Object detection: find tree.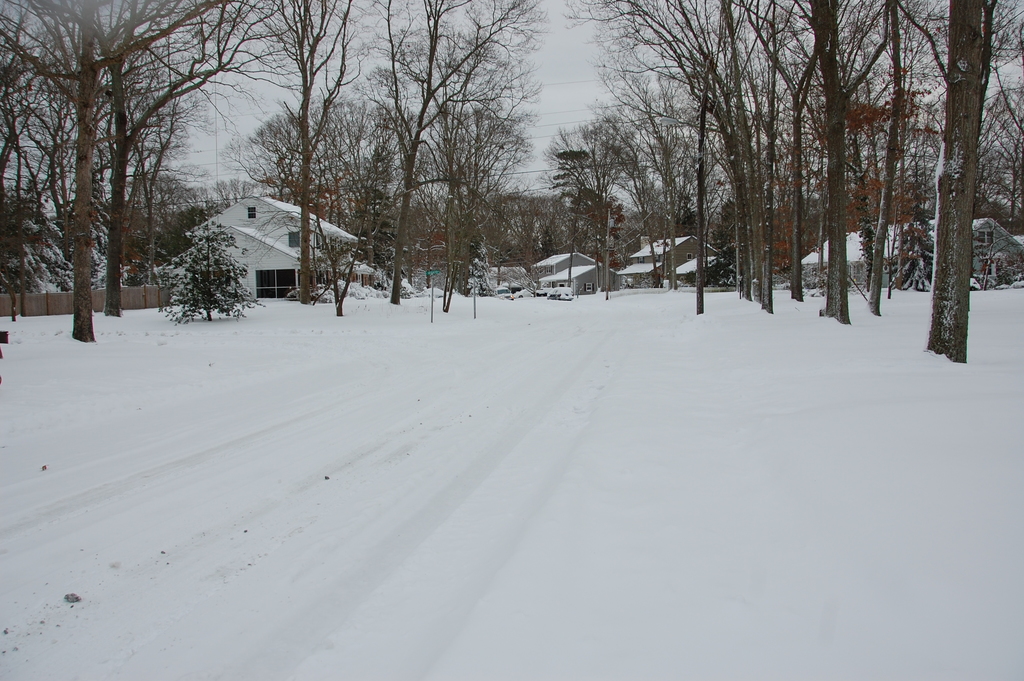
(x1=881, y1=0, x2=1023, y2=361).
